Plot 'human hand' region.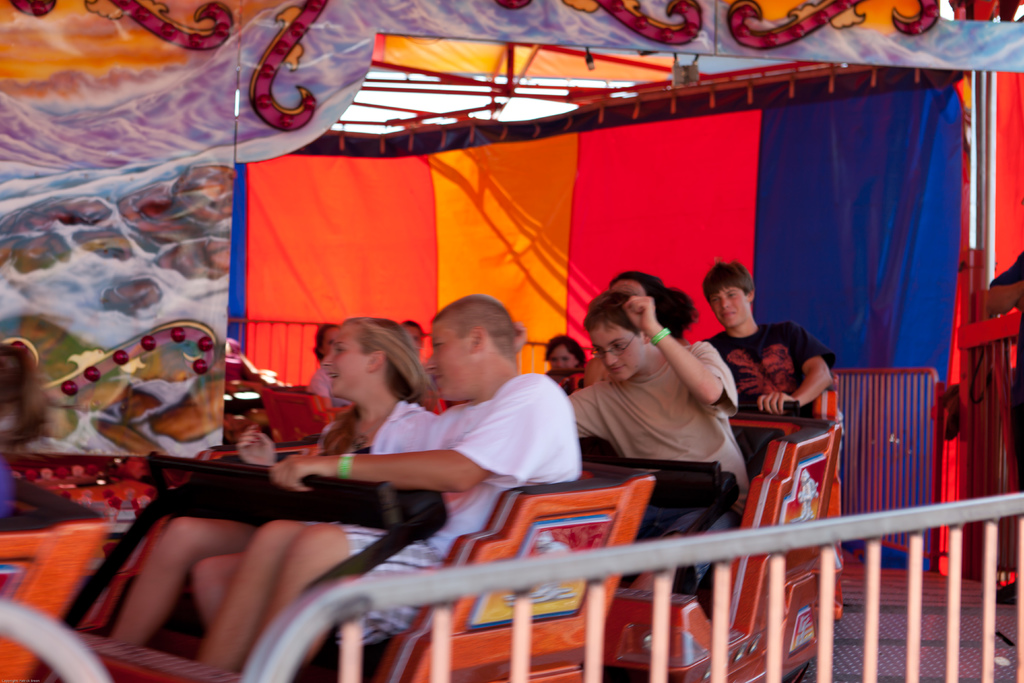
Plotted at [left=235, top=421, right=278, bottom=470].
